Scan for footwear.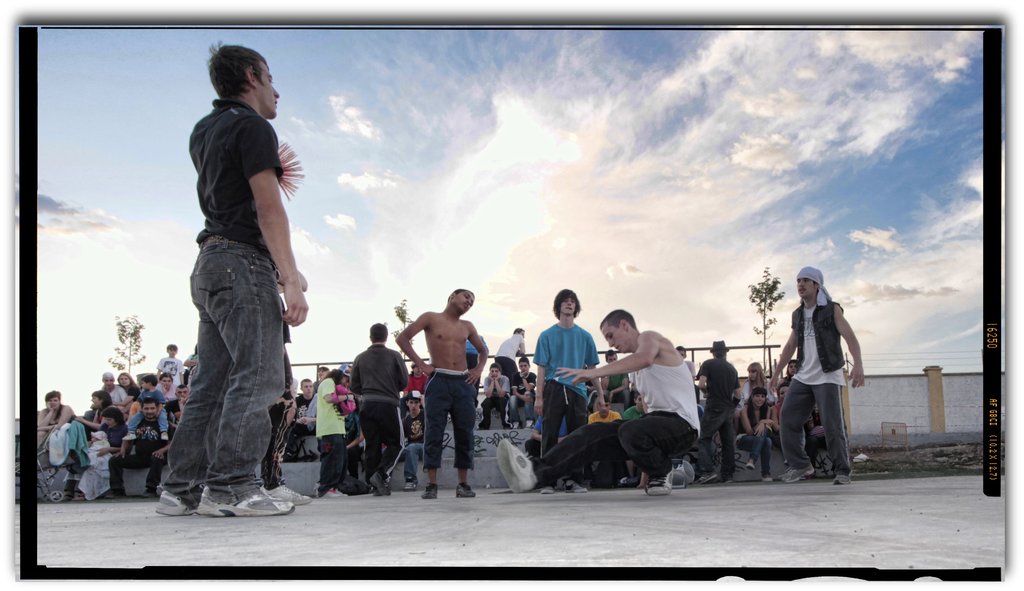
Scan result: bbox(749, 457, 754, 470).
